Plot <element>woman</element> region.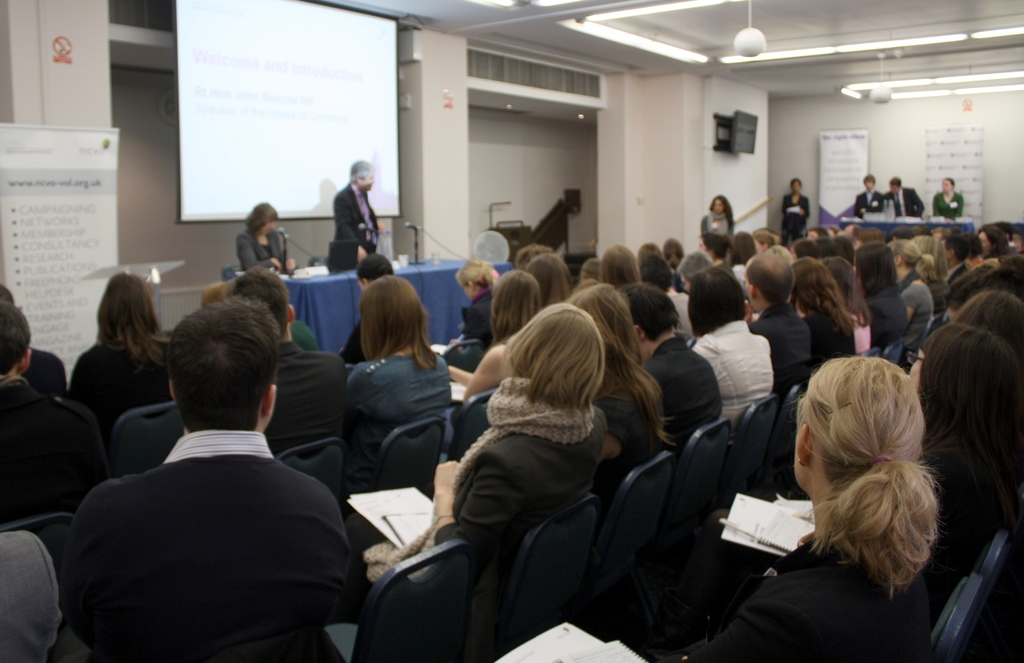
Plotted at [892,239,935,336].
